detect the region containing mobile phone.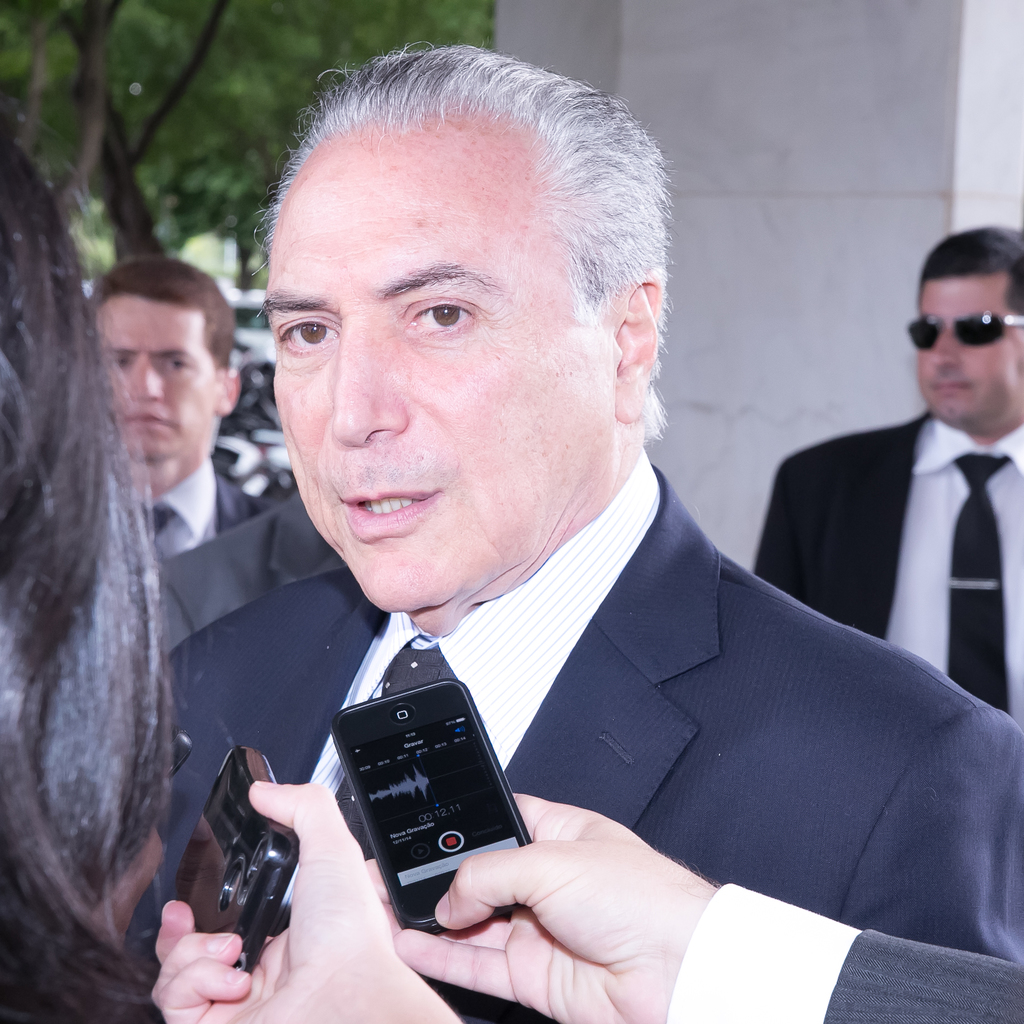
316,662,541,900.
